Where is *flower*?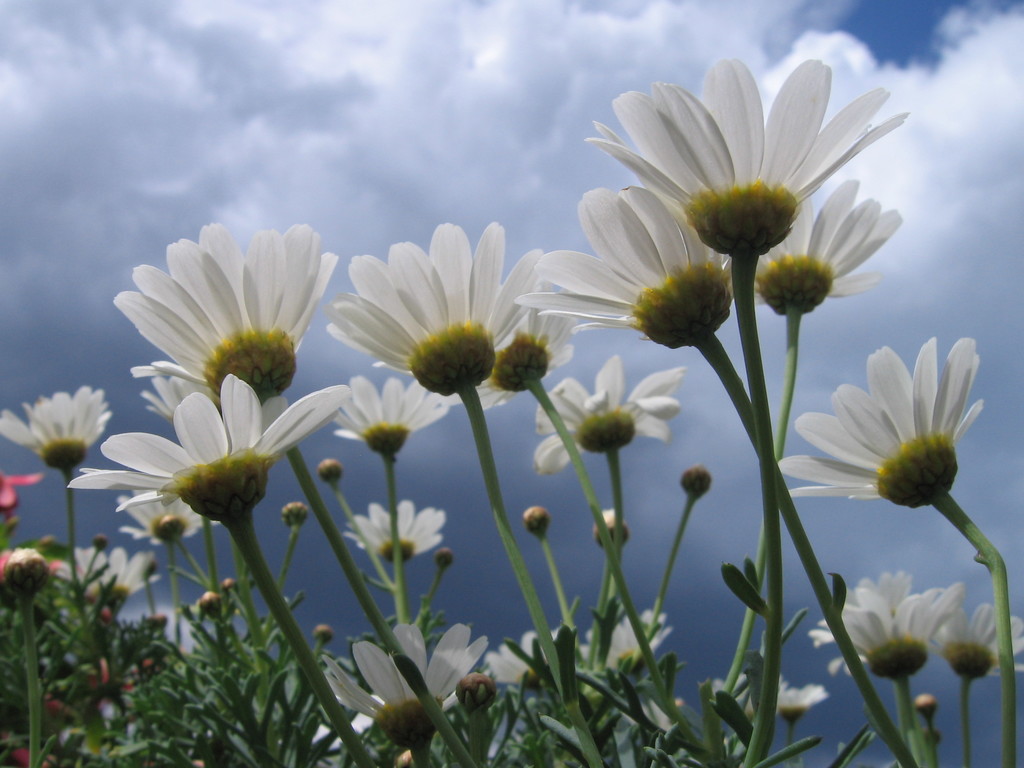
(left=778, top=328, right=991, bottom=516).
